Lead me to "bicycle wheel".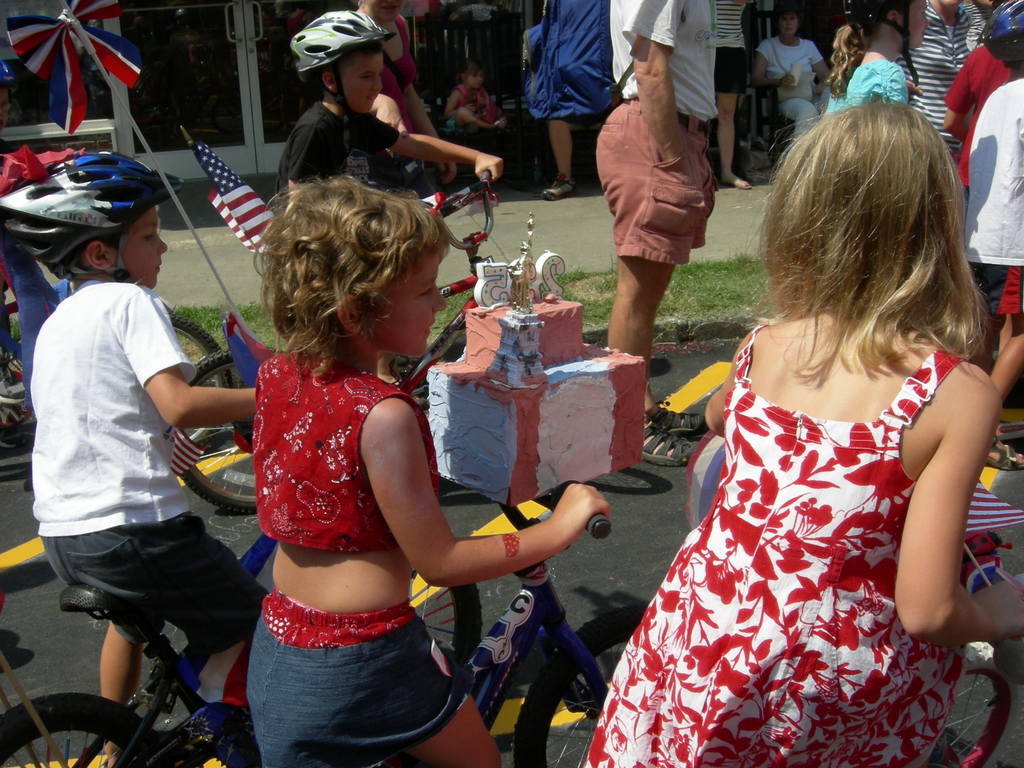
Lead to Rect(0, 688, 200, 767).
